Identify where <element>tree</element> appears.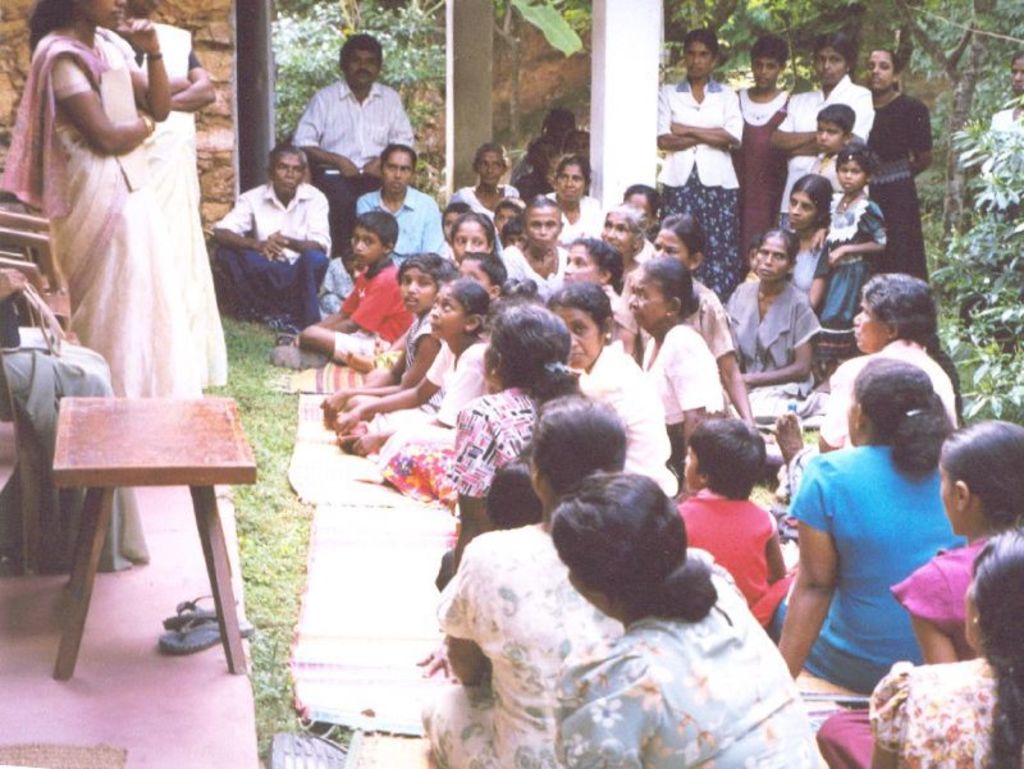
Appears at (x1=508, y1=4, x2=585, y2=58).
